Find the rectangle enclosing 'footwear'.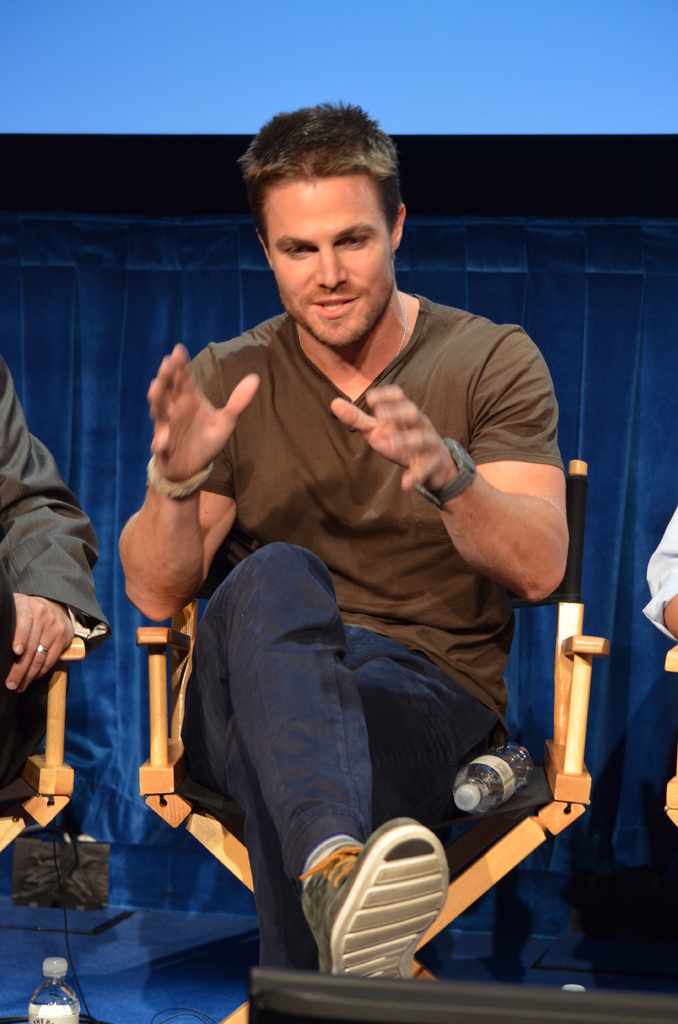
region(300, 819, 449, 987).
